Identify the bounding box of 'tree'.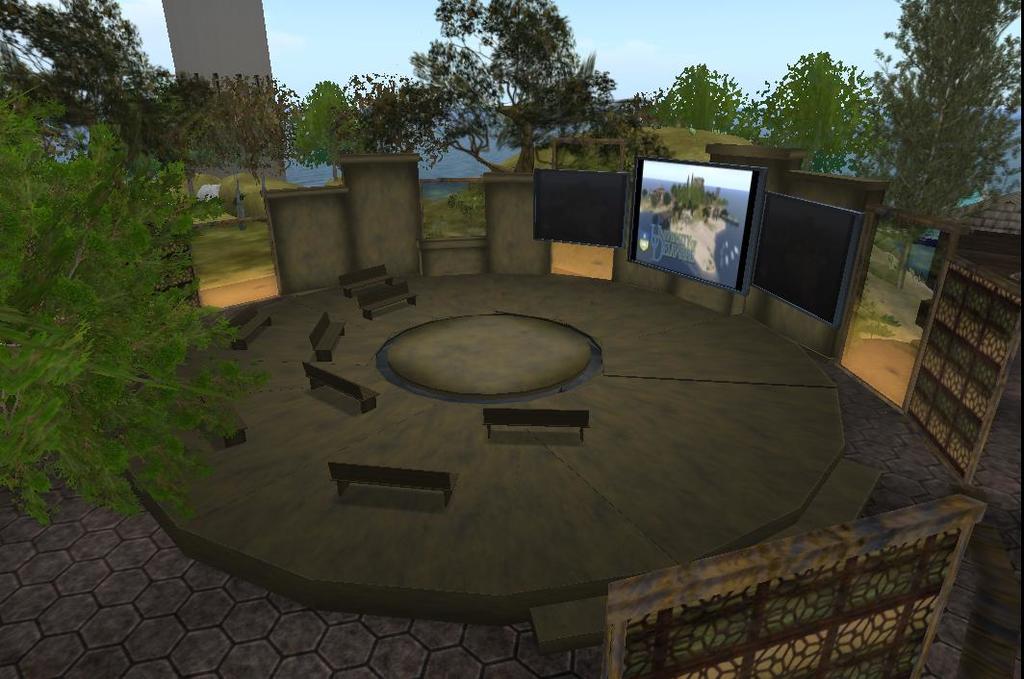
x1=634 y1=68 x2=774 y2=136.
